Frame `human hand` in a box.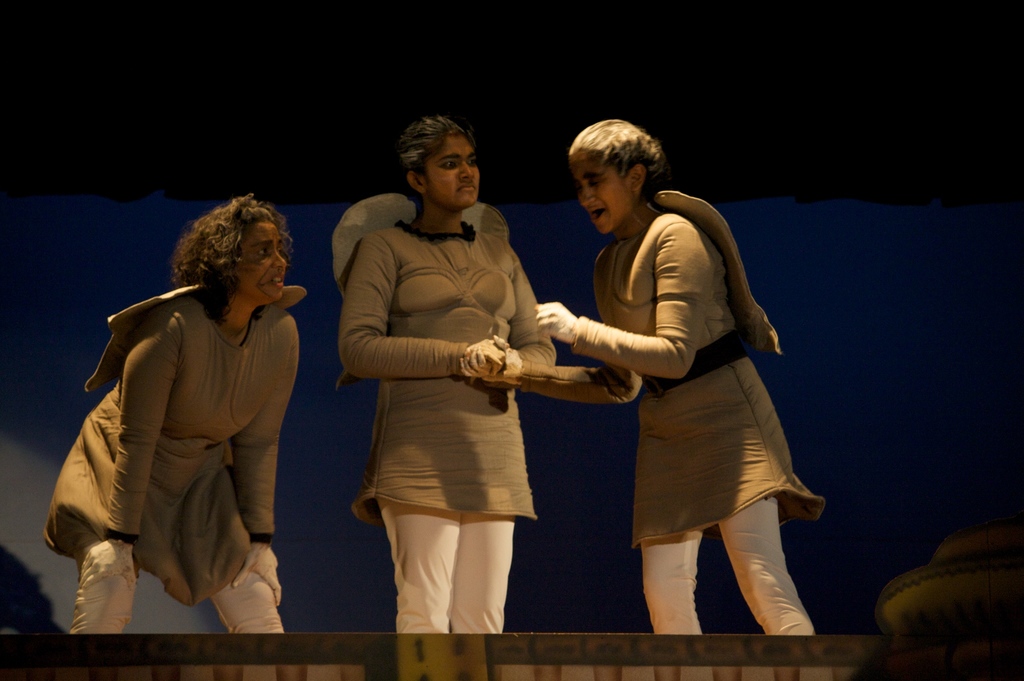
BBox(230, 543, 284, 607).
